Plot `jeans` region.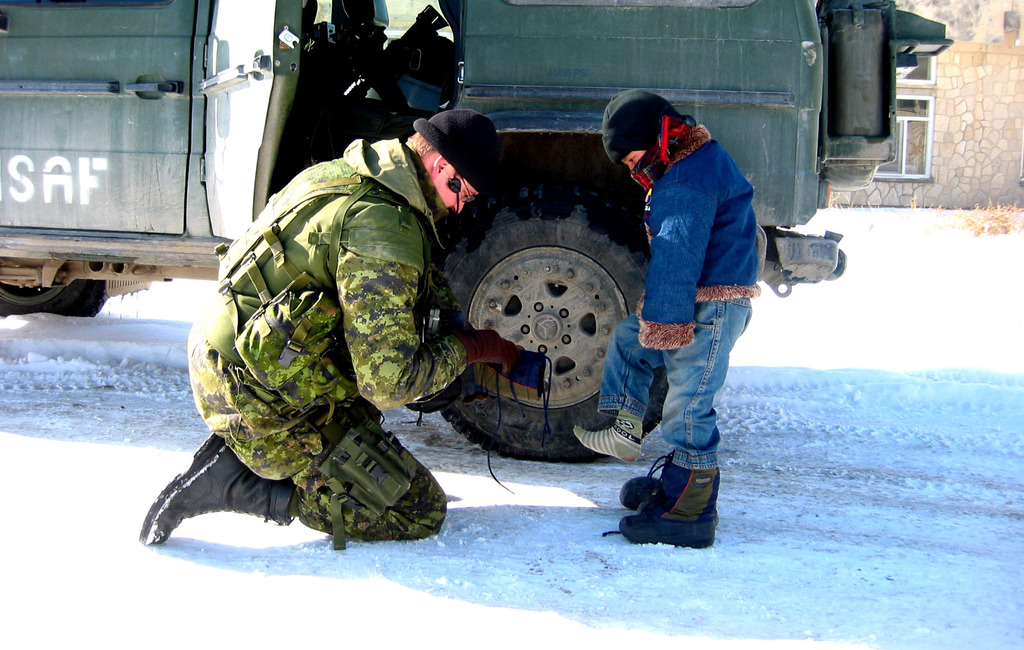
Plotted at l=595, t=292, r=757, b=463.
